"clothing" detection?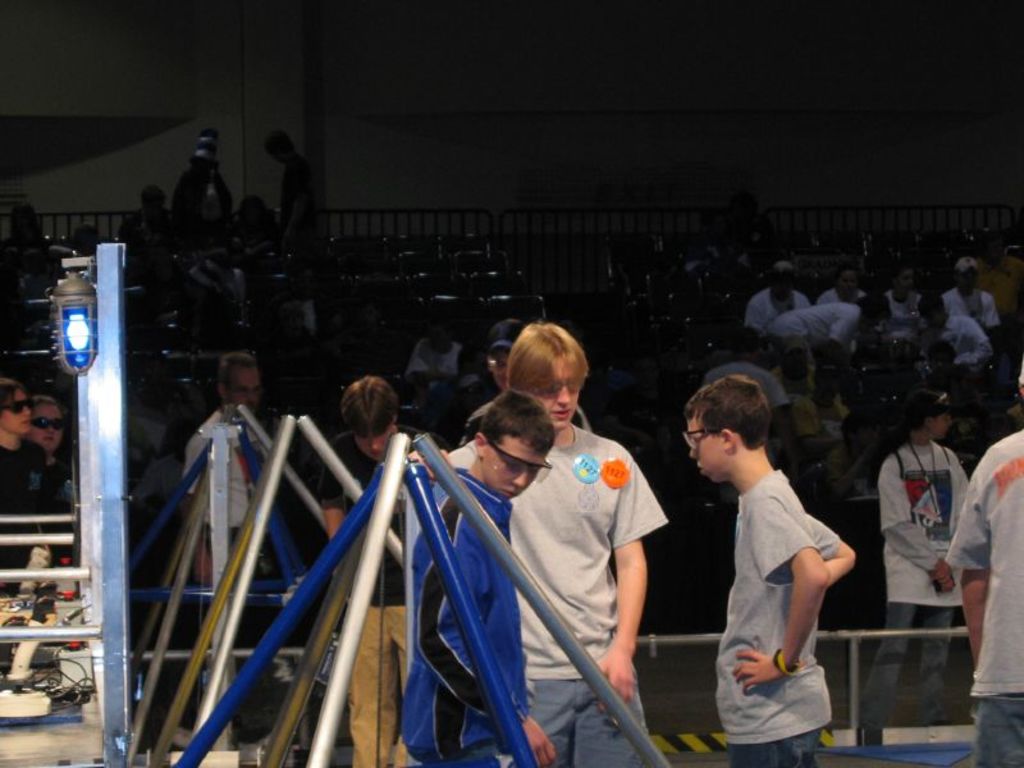
select_region(323, 428, 443, 767)
